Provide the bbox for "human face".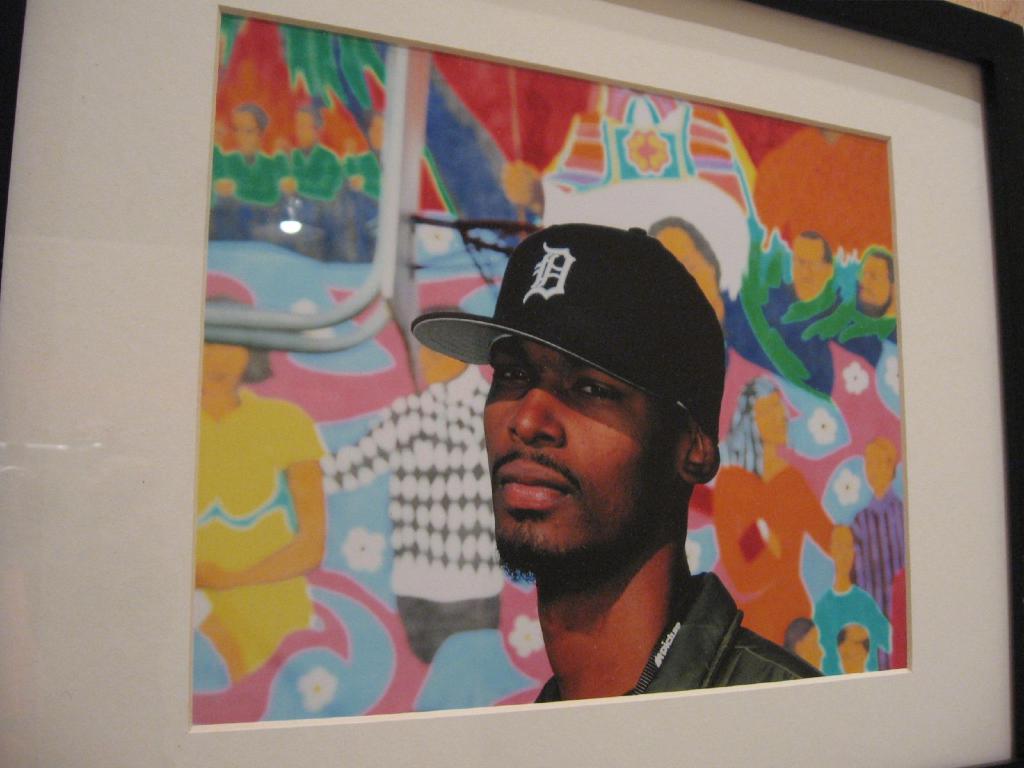
bbox=(488, 346, 678, 558).
